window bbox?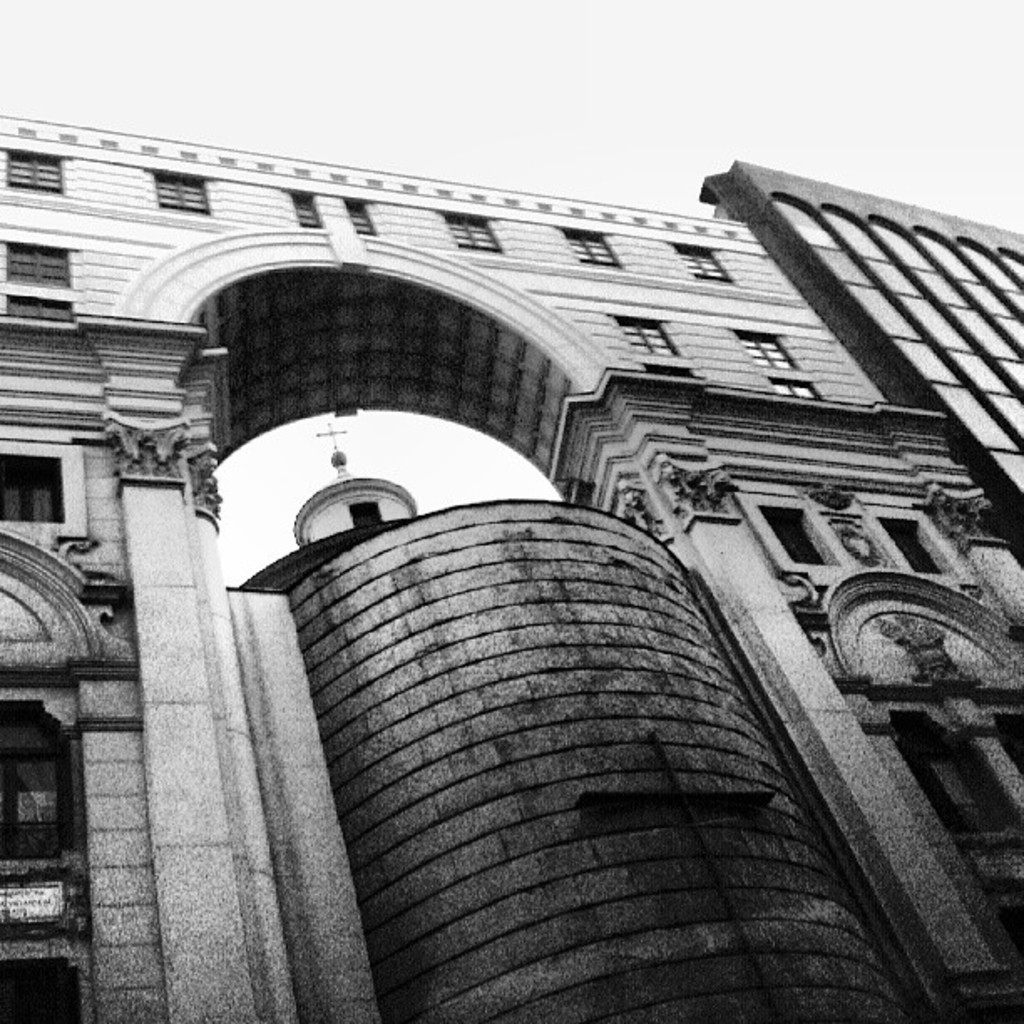
[147, 171, 212, 218]
